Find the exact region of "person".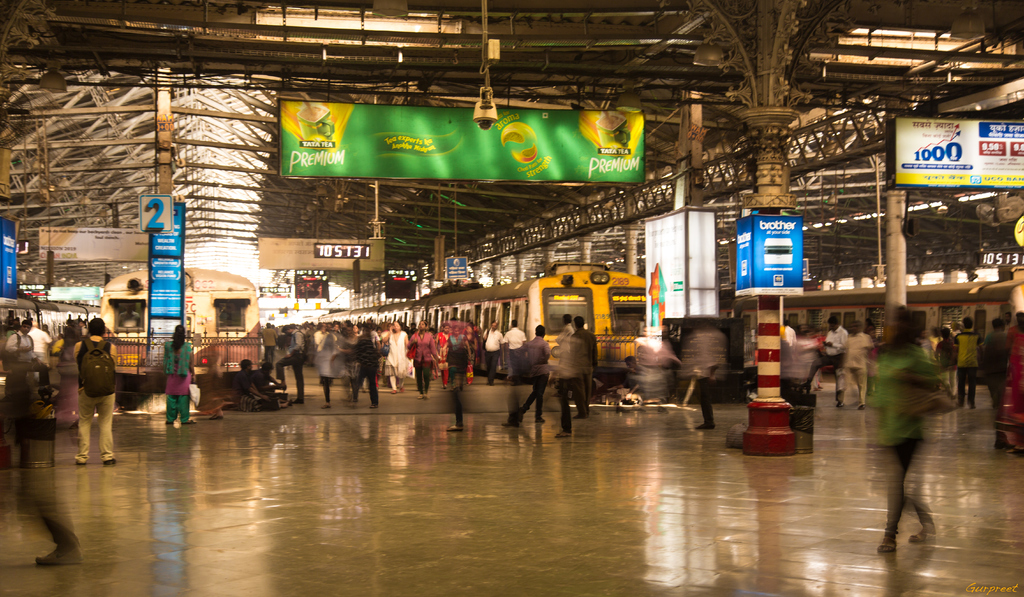
Exact region: locate(685, 315, 725, 427).
